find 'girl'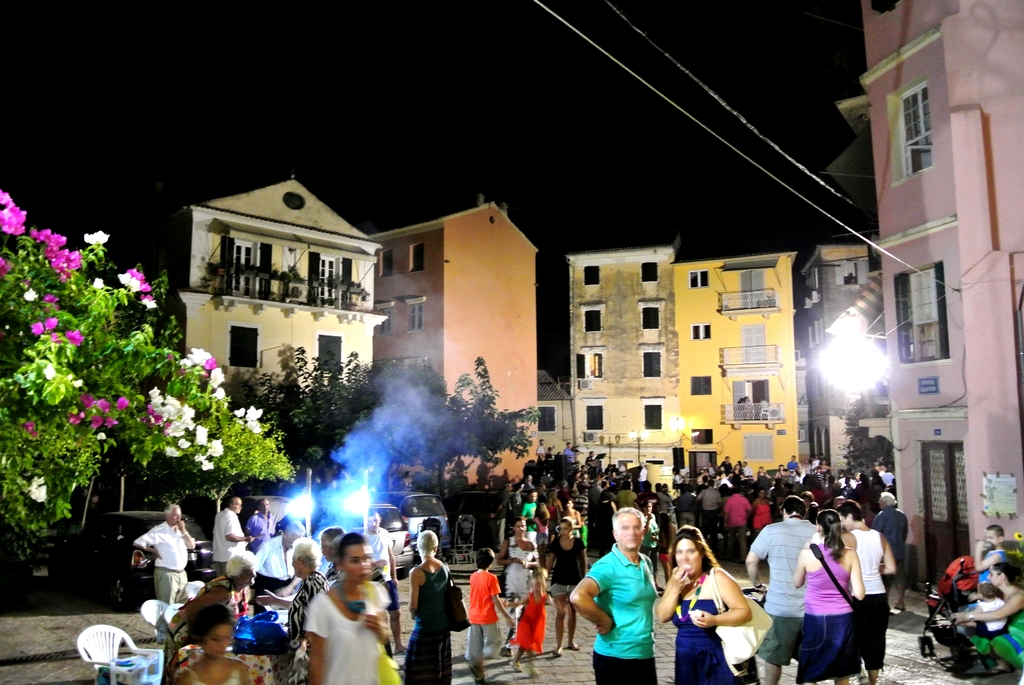
select_region(504, 563, 558, 665)
